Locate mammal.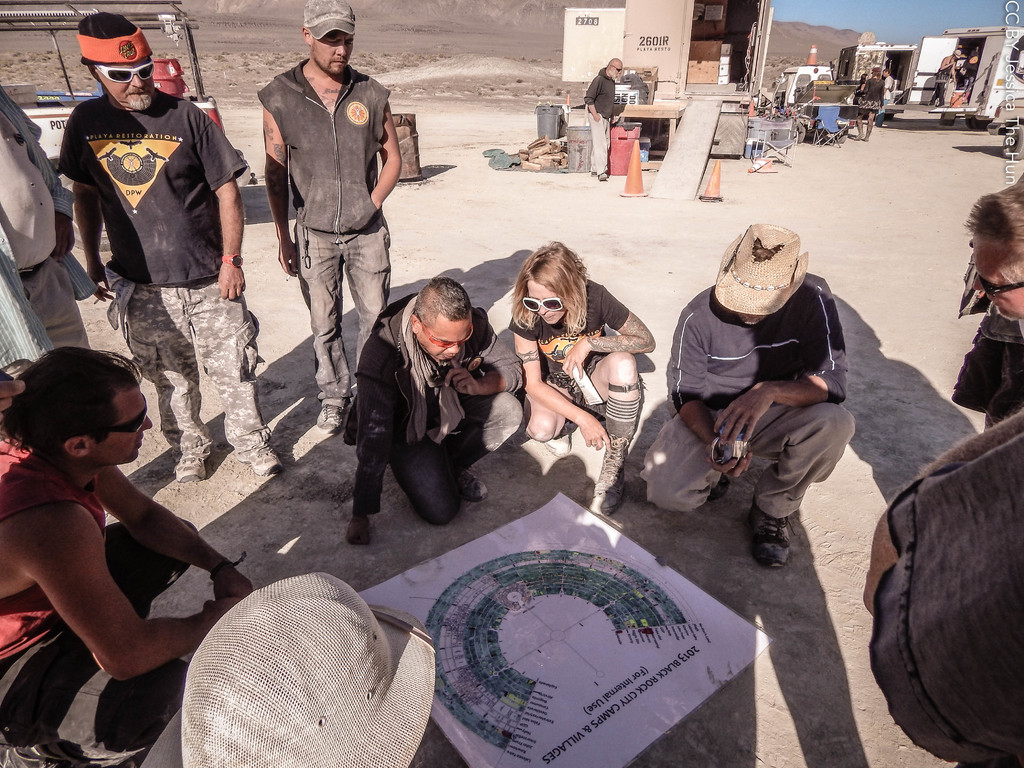
Bounding box: BBox(143, 566, 427, 767).
